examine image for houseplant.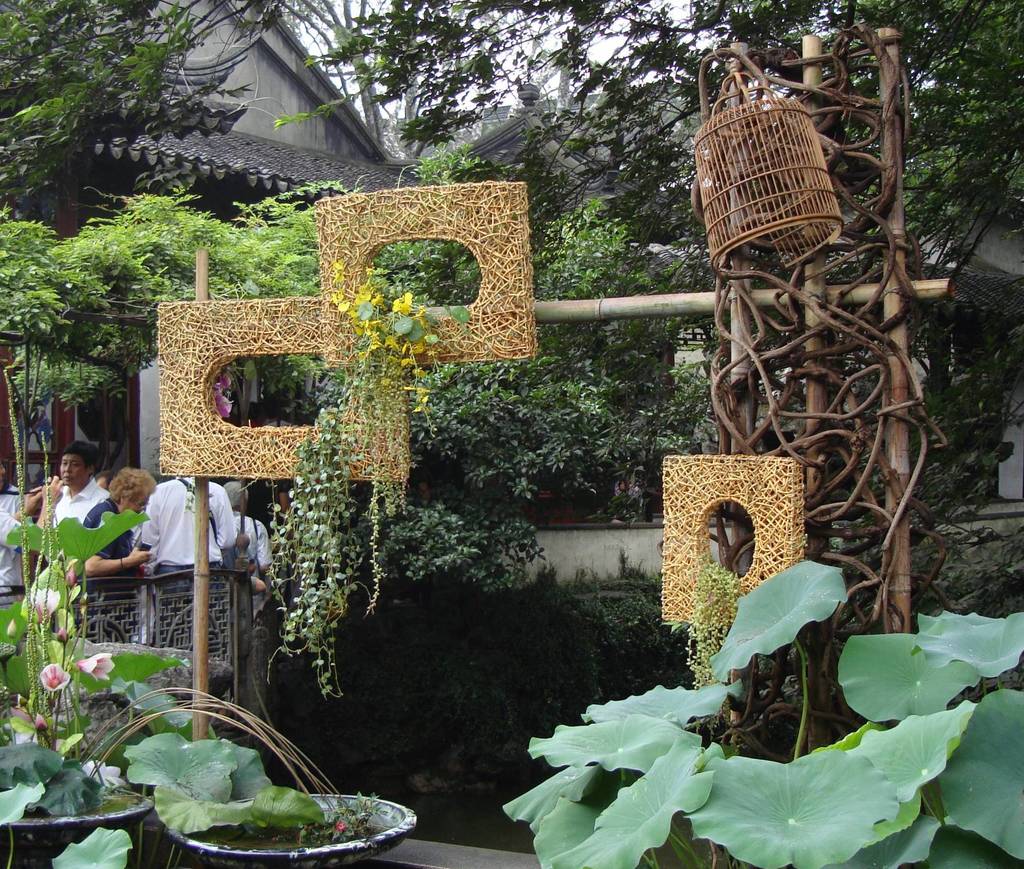
Examination result: BBox(121, 729, 422, 868).
